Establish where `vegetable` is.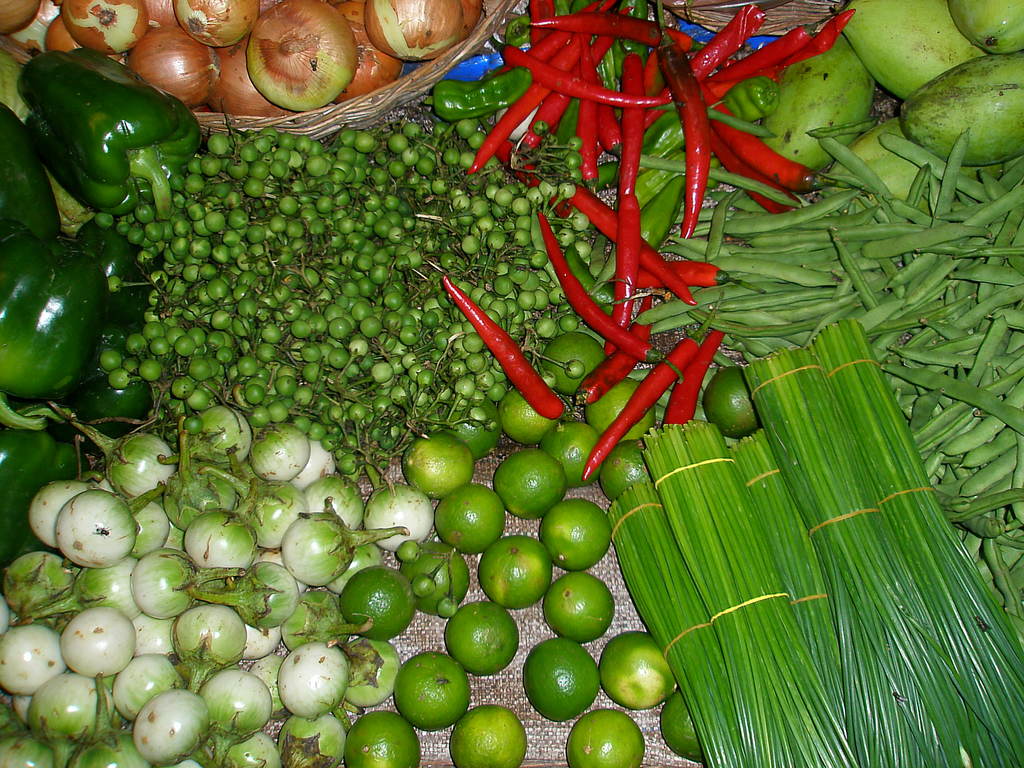
Established at crop(330, 0, 401, 108).
